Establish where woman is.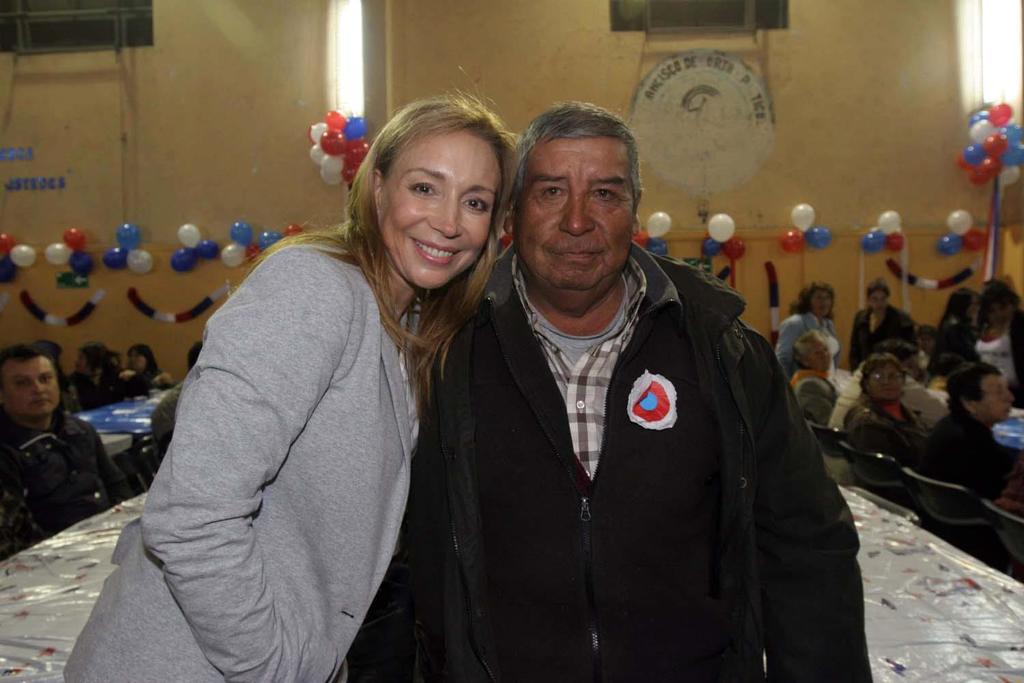
Established at 788/331/841/425.
